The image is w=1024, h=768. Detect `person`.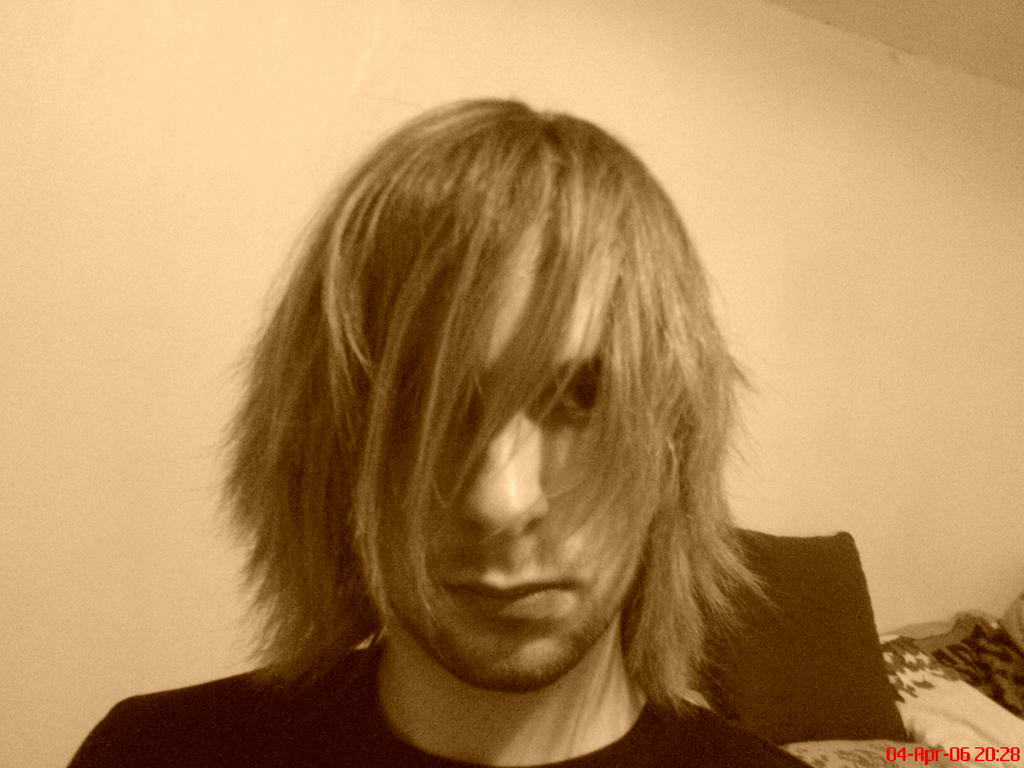
Detection: (69,97,814,767).
